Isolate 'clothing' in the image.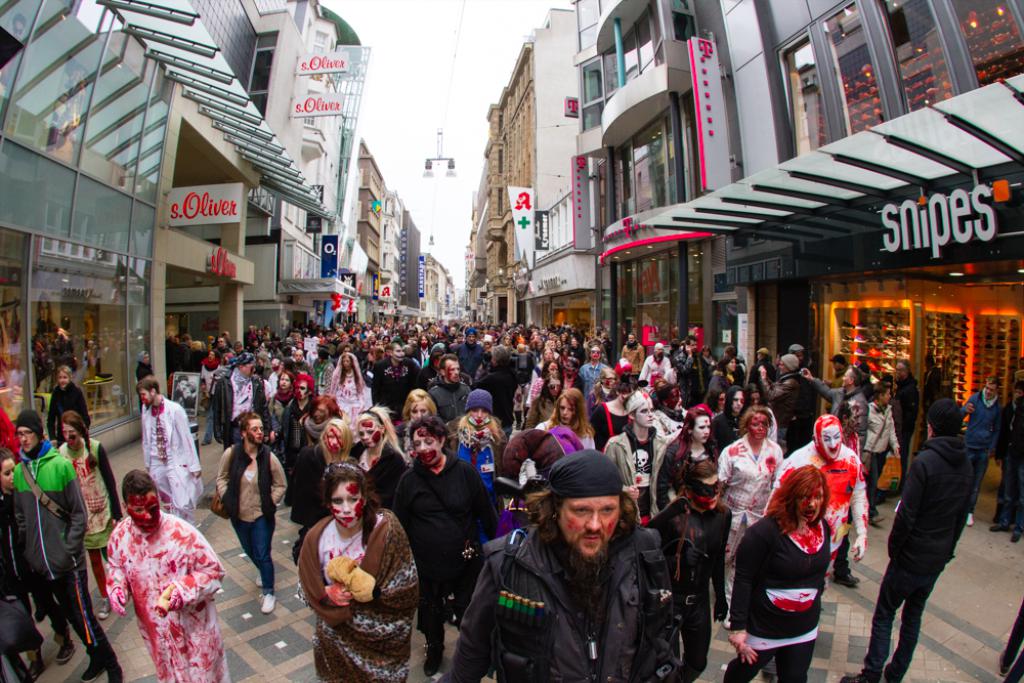
Isolated region: <bbox>640, 490, 733, 681</bbox>.
